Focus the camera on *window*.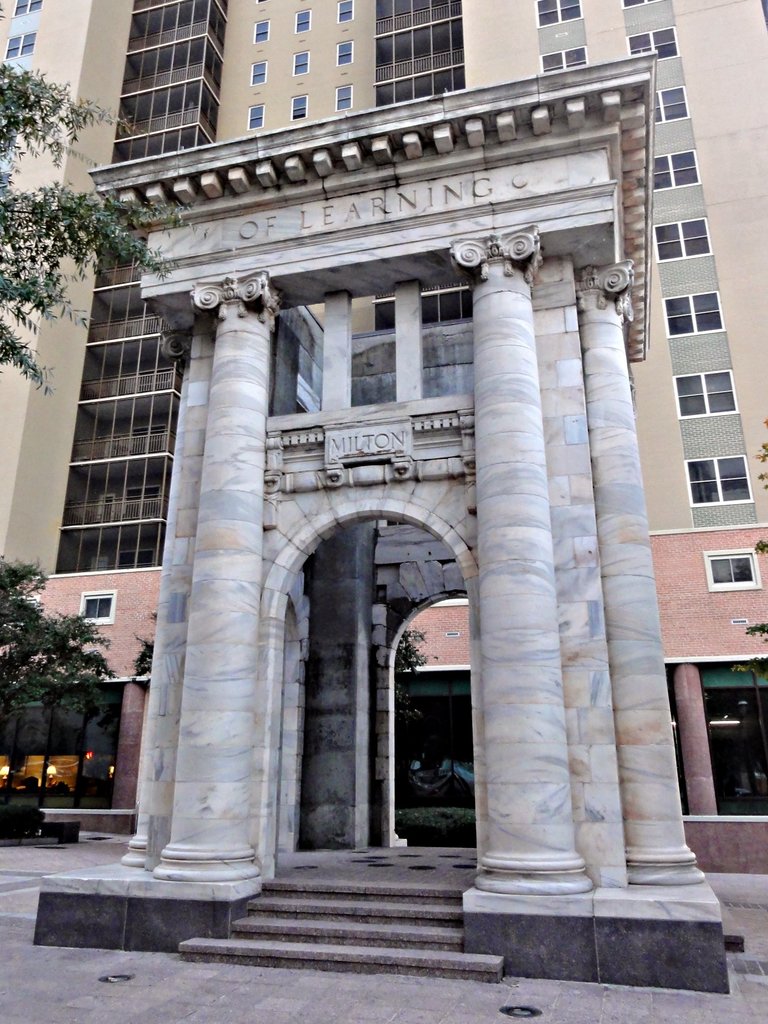
Focus region: box(536, 45, 591, 71).
